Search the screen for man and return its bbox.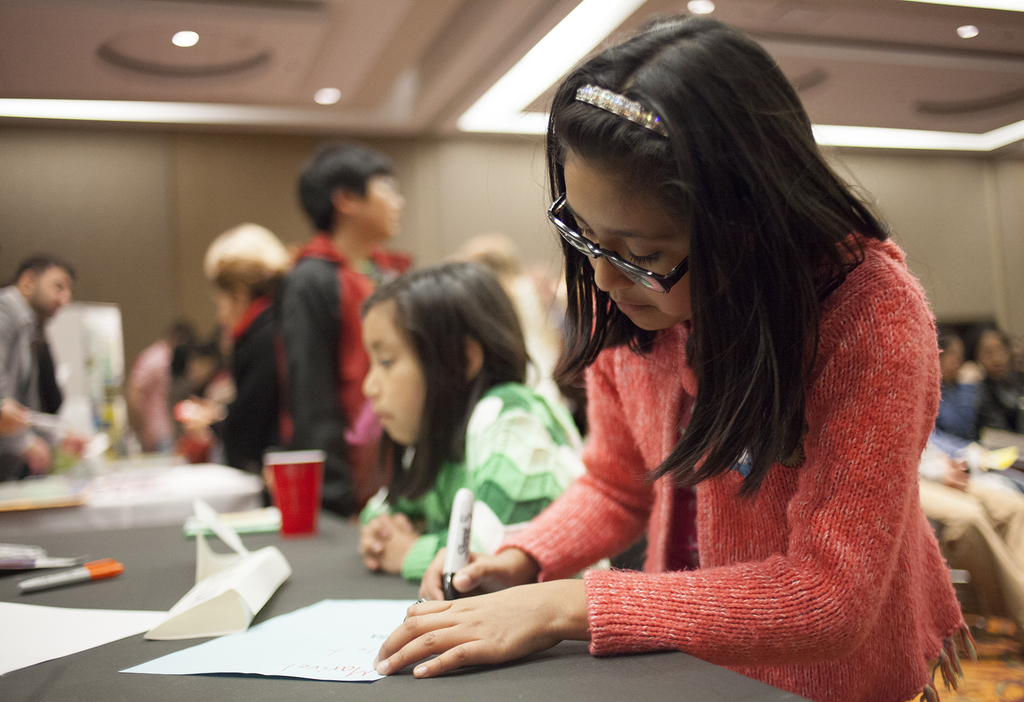
Found: (left=268, top=145, right=416, bottom=524).
